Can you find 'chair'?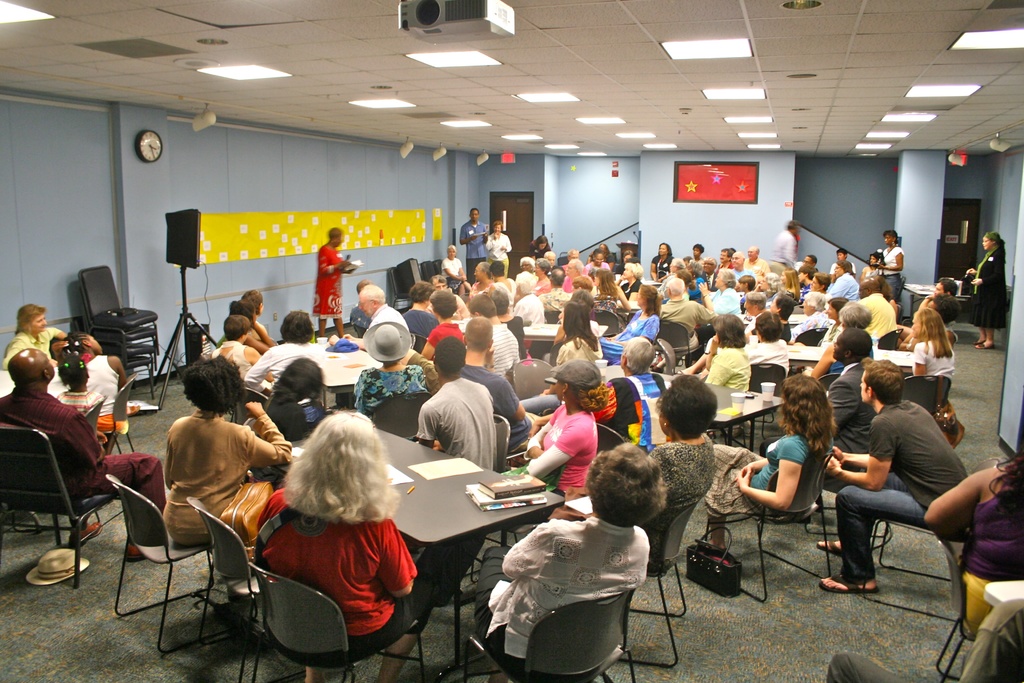
Yes, bounding box: (x1=797, y1=322, x2=836, y2=350).
